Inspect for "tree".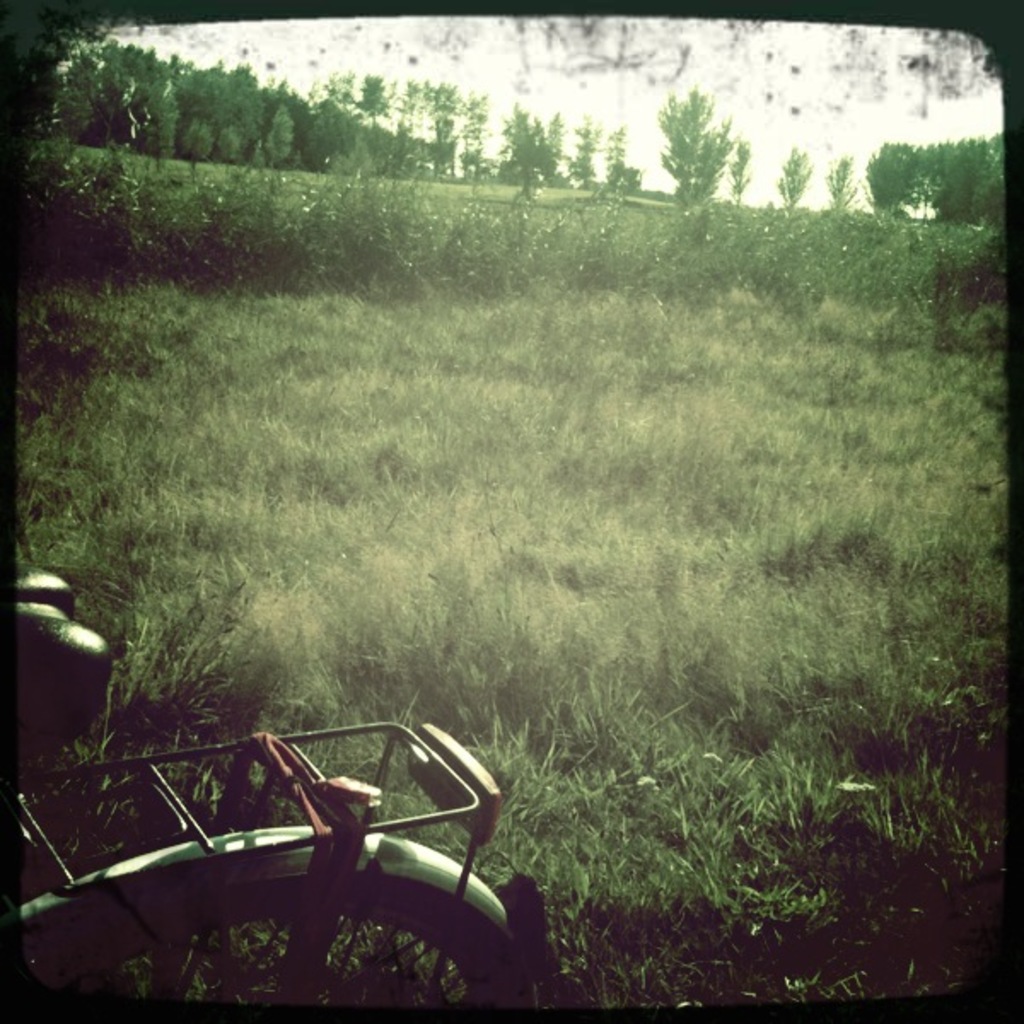
Inspection: 724:140:749:207.
